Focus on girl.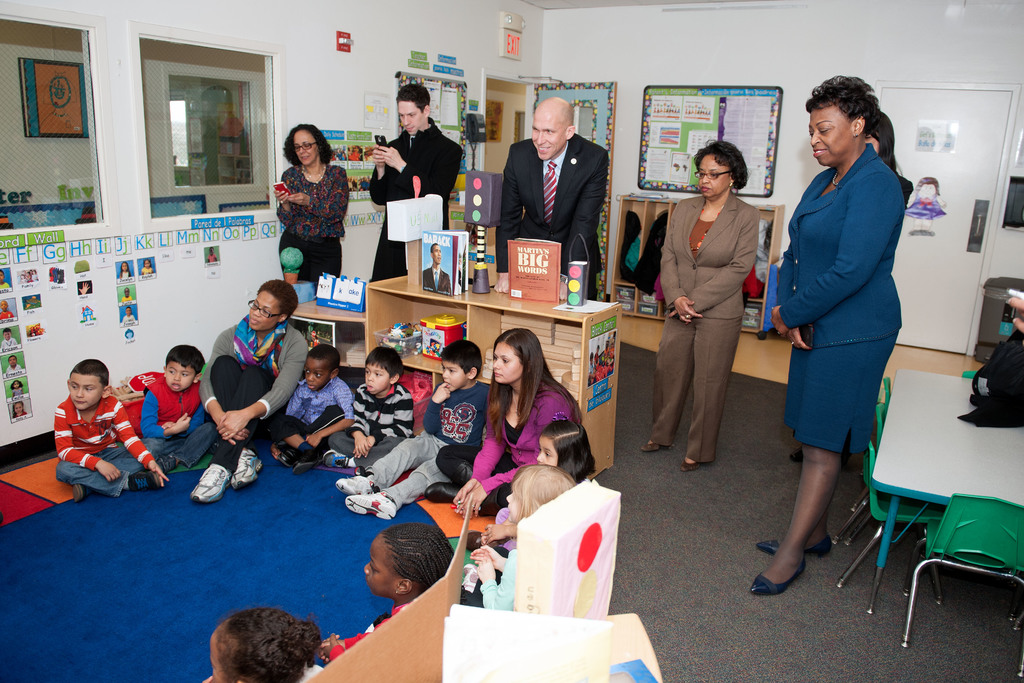
Focused at region(430, 327, 579, 511).
